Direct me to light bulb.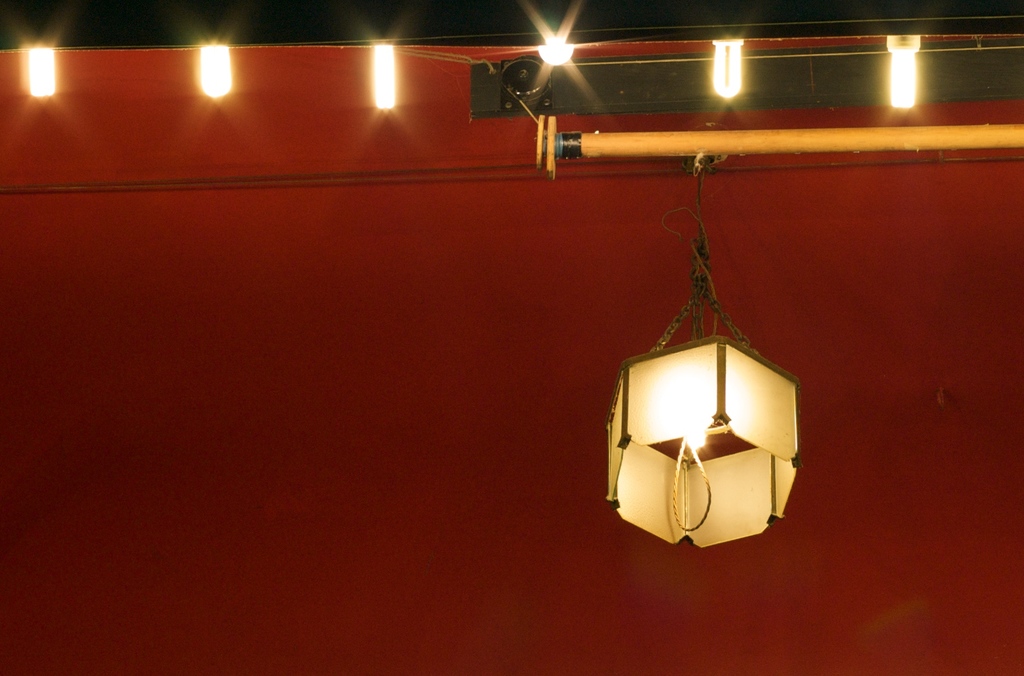
Direction: [left=888, top=35, right=919, bottom=109].
